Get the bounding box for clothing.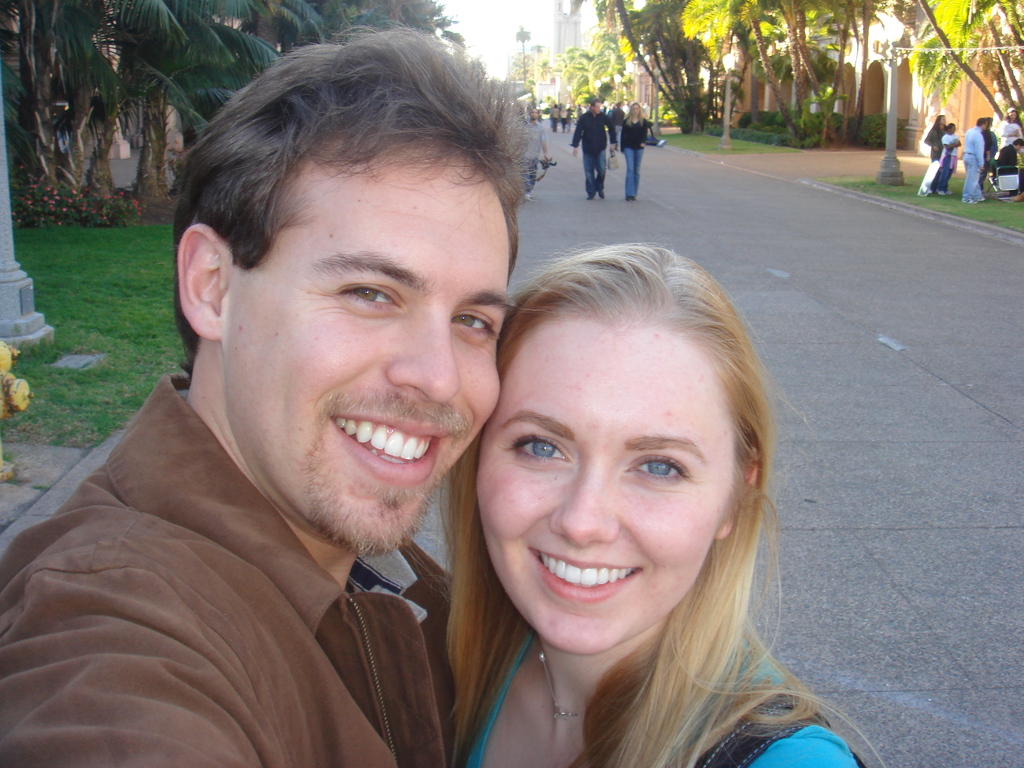
(995,144,1020,168).
